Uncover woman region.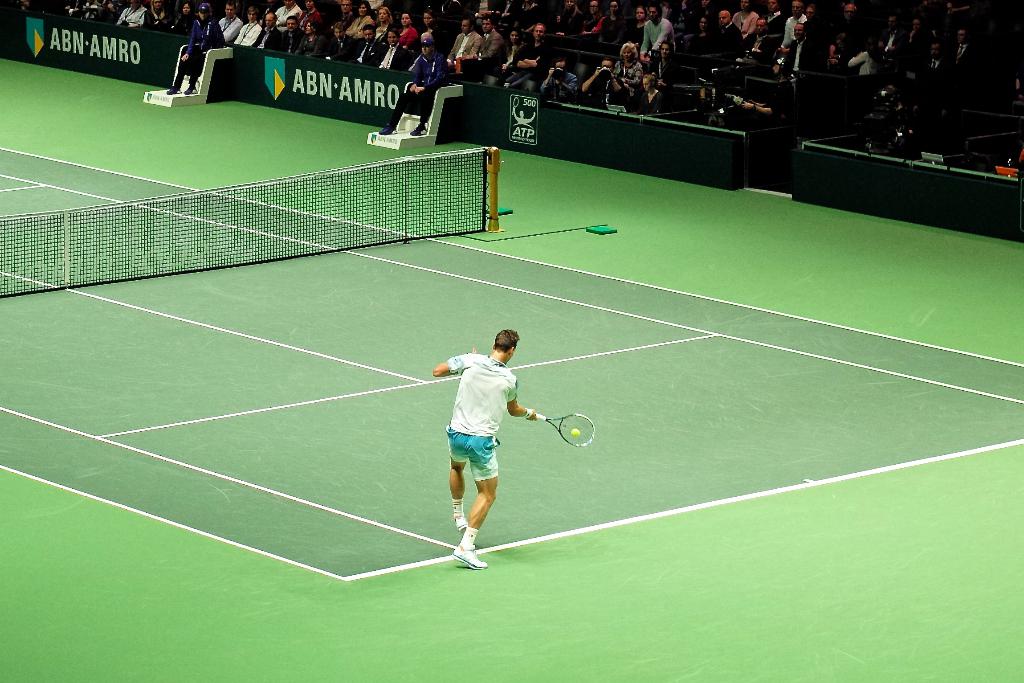
Uncovered: box=[636, 75, 664, 112].
